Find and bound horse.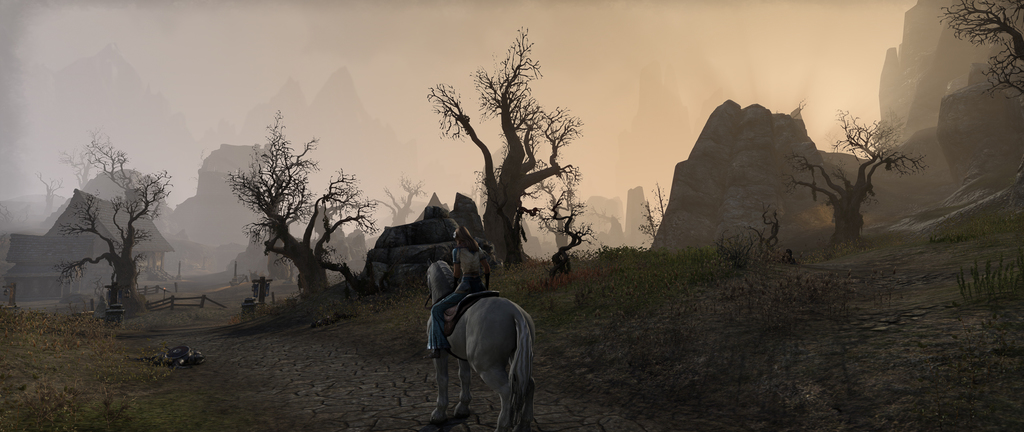
Bound: pyautogui.locateOnScreen(420, 250, 536, 431).
